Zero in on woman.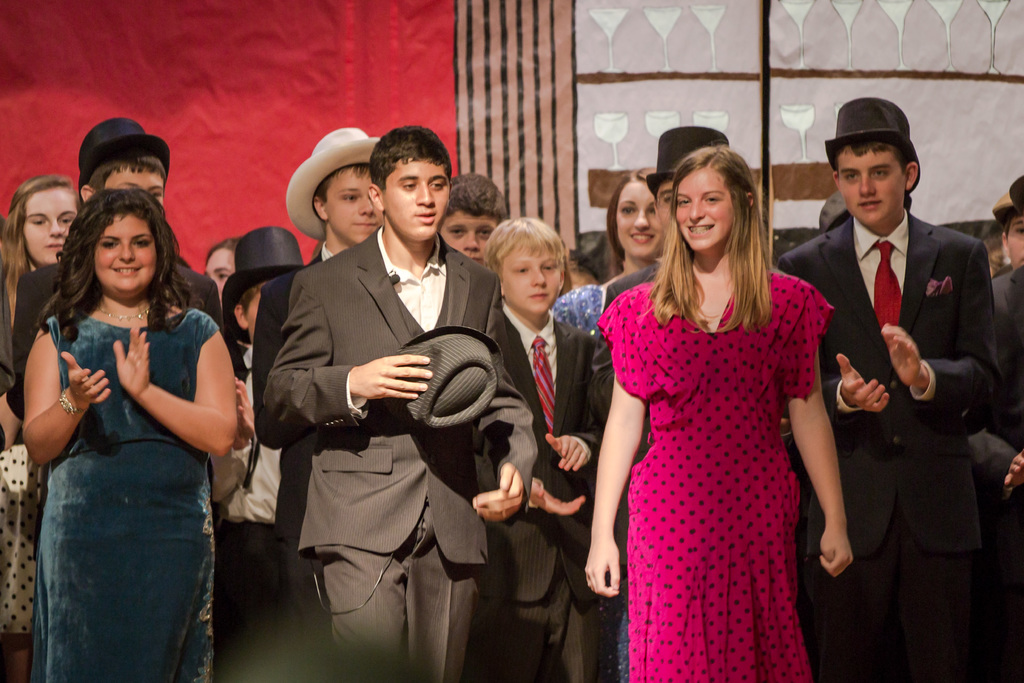
Zeroed in: <bbox>0, 172, 85, 681</bbox>.
